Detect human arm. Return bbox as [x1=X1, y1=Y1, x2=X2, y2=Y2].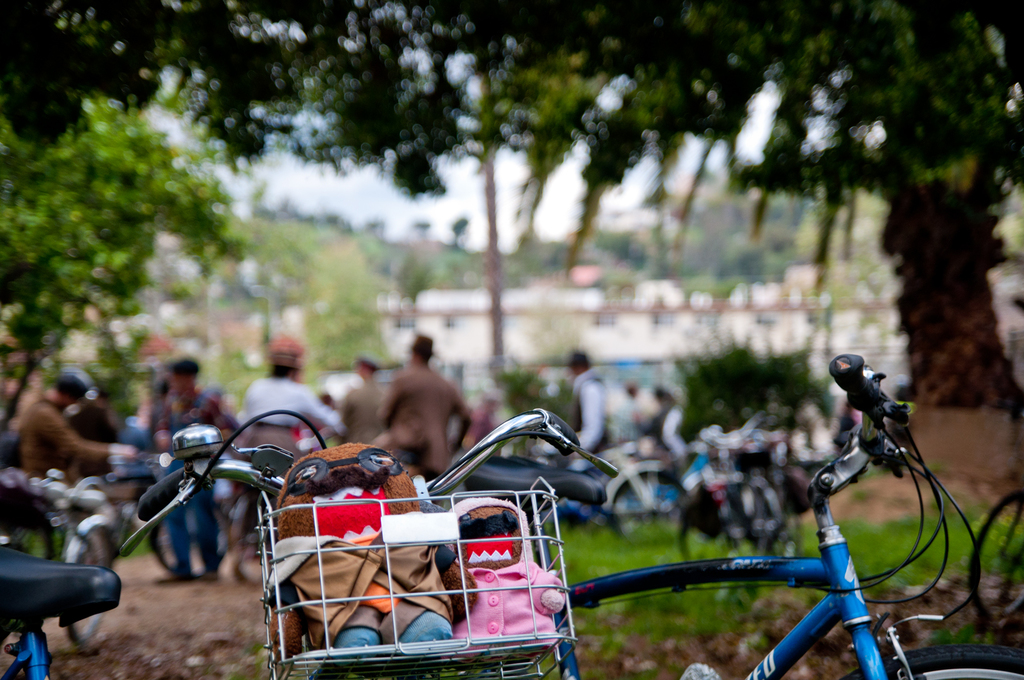
[x1=294, y1=390, x2=346, y2=441].
